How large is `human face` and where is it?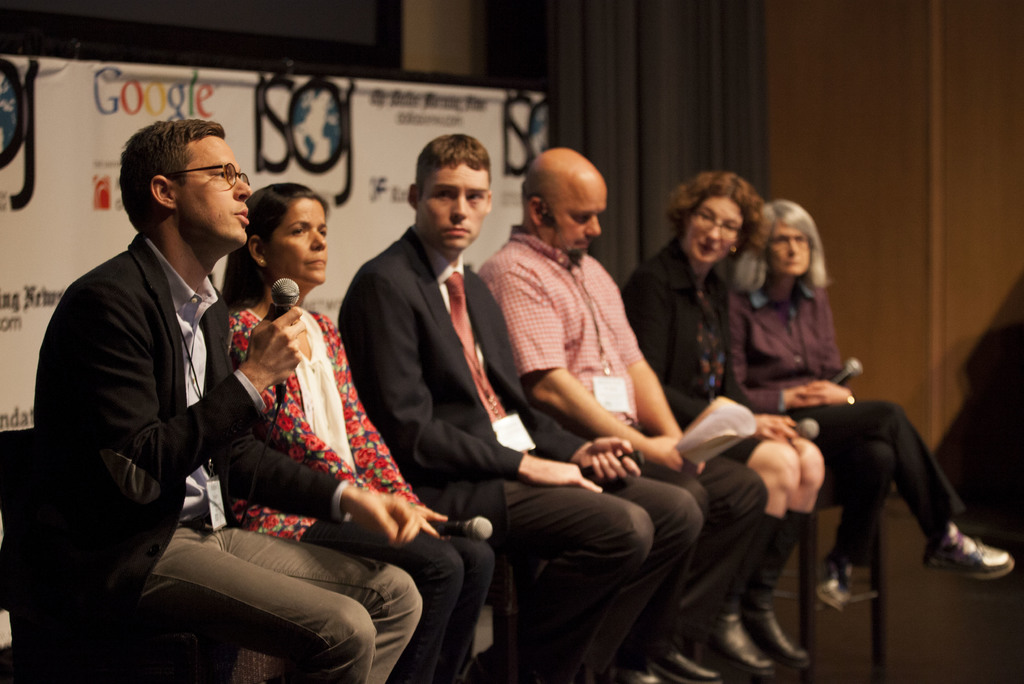
Bounding box: 419, 163, 494, 256.
